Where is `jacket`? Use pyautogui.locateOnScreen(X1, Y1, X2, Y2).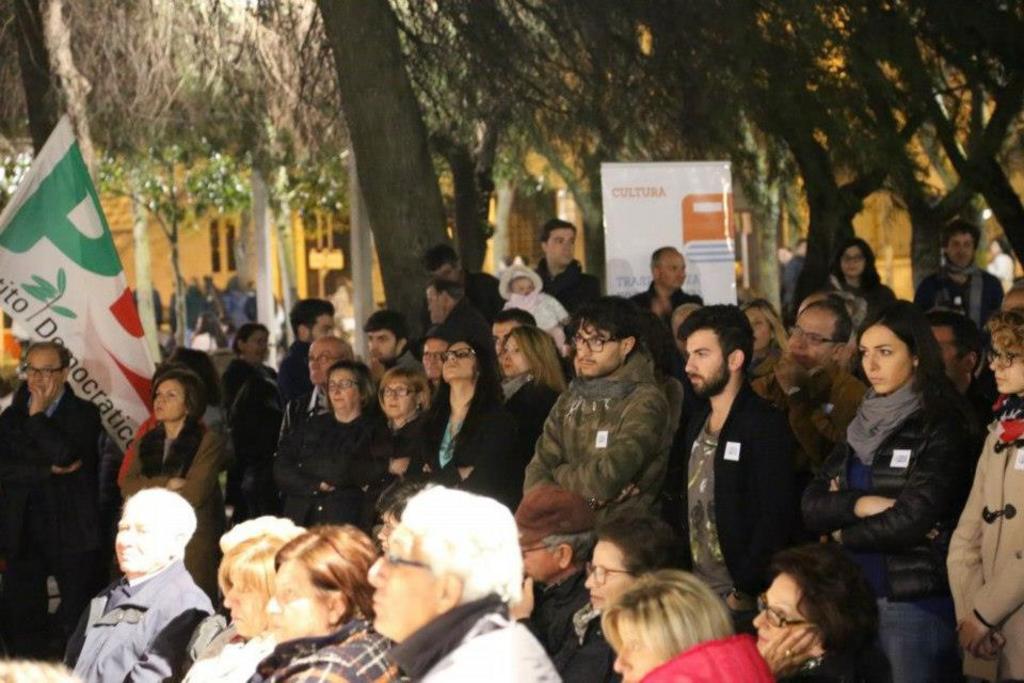
pyautogui.locateOnScreen(451, 376, 561, 512).
